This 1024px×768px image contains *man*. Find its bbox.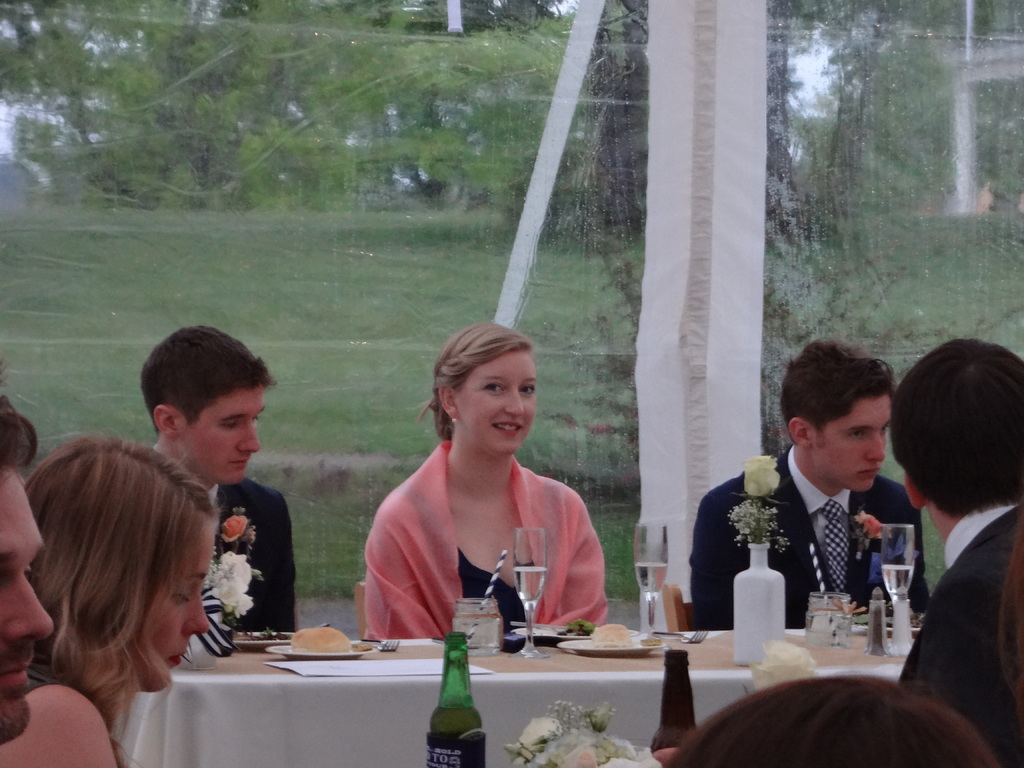
box(888, 337, 1023, 764).
